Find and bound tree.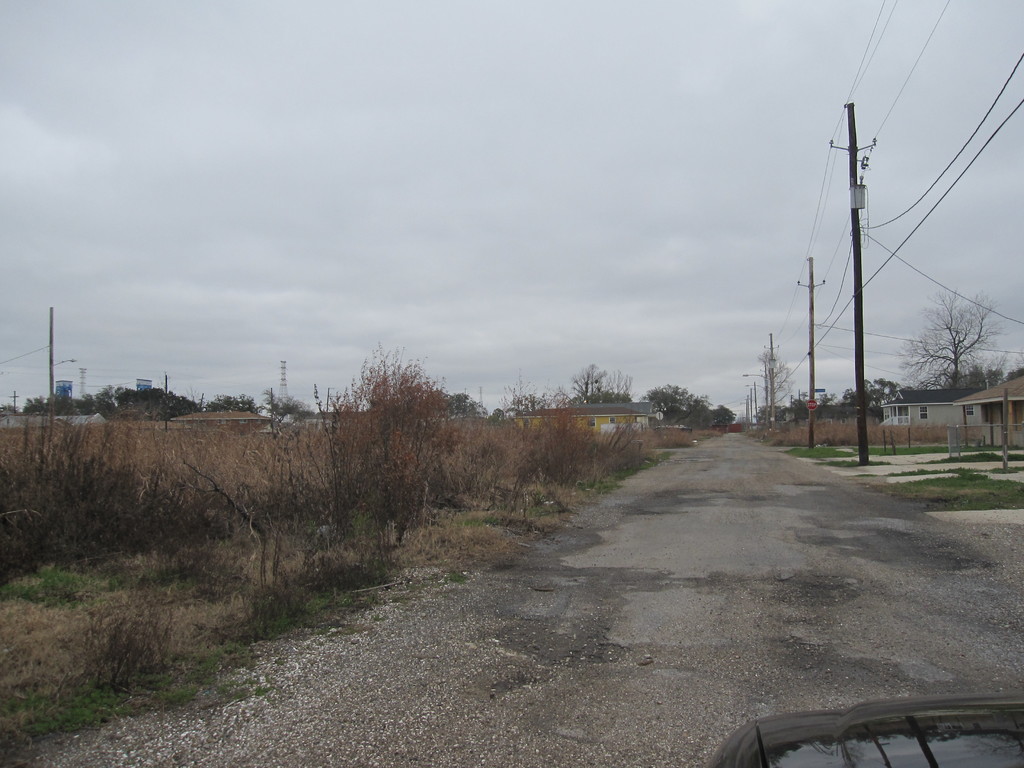
Bound: [left=443, top=388, right=495, bottom=418].
